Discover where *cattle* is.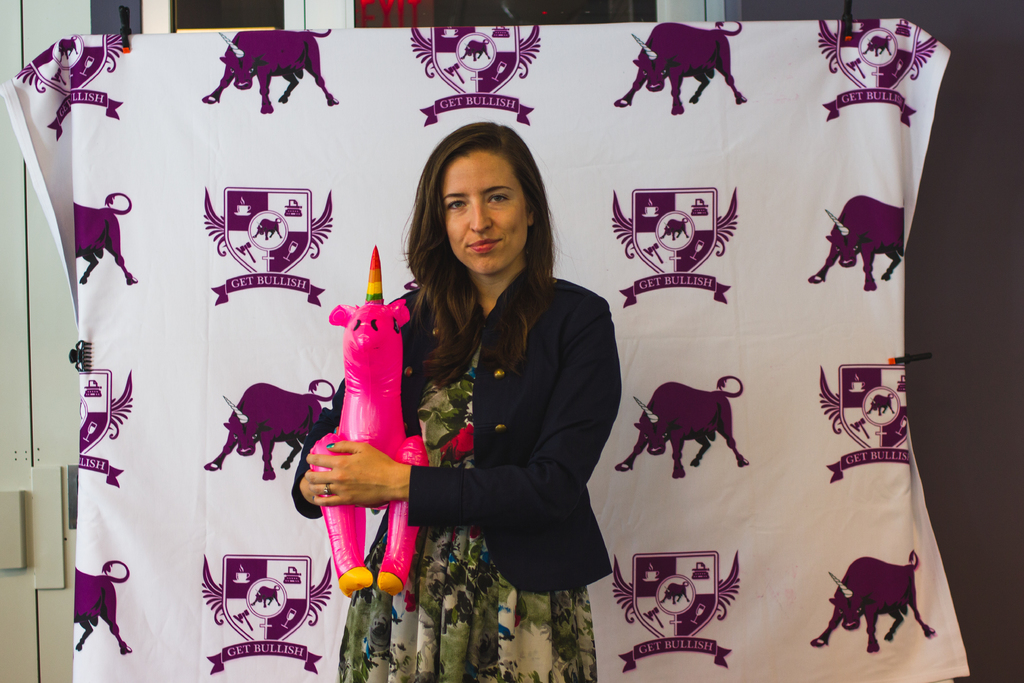
Discovered at (832, 554, 945, 652).
